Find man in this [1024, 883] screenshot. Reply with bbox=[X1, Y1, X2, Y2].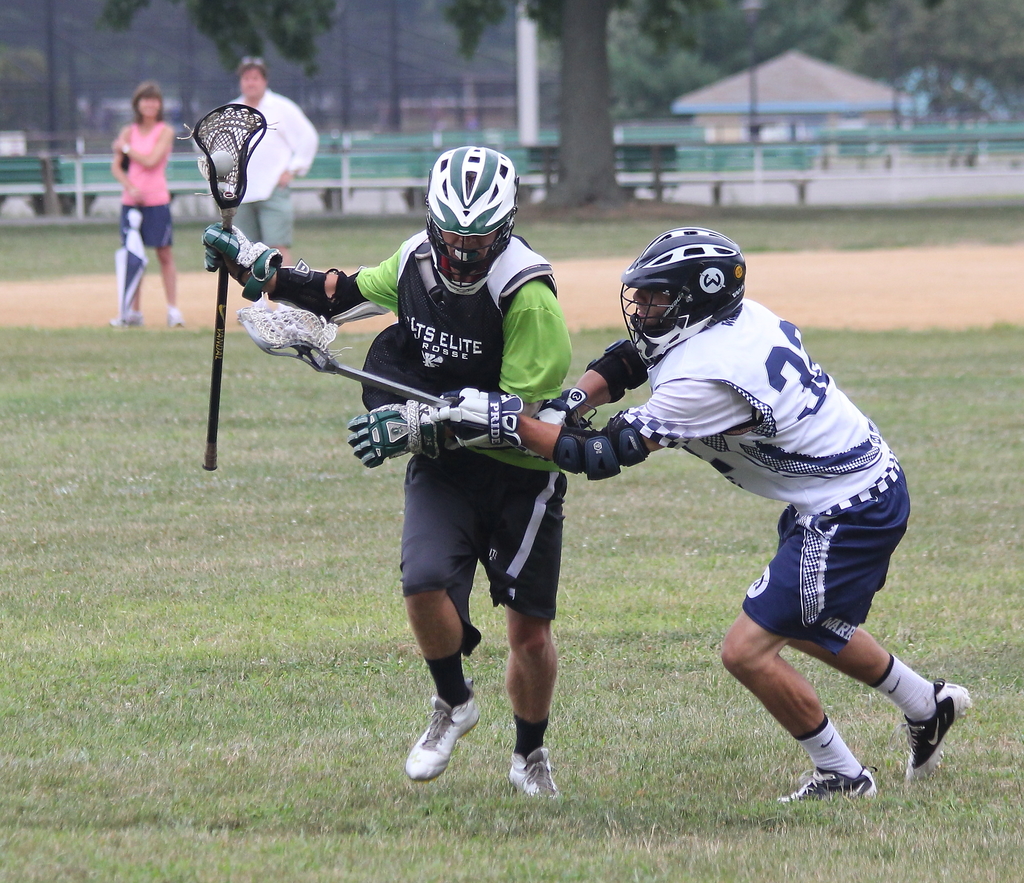
bbox=[199, 141, 573, 814].
